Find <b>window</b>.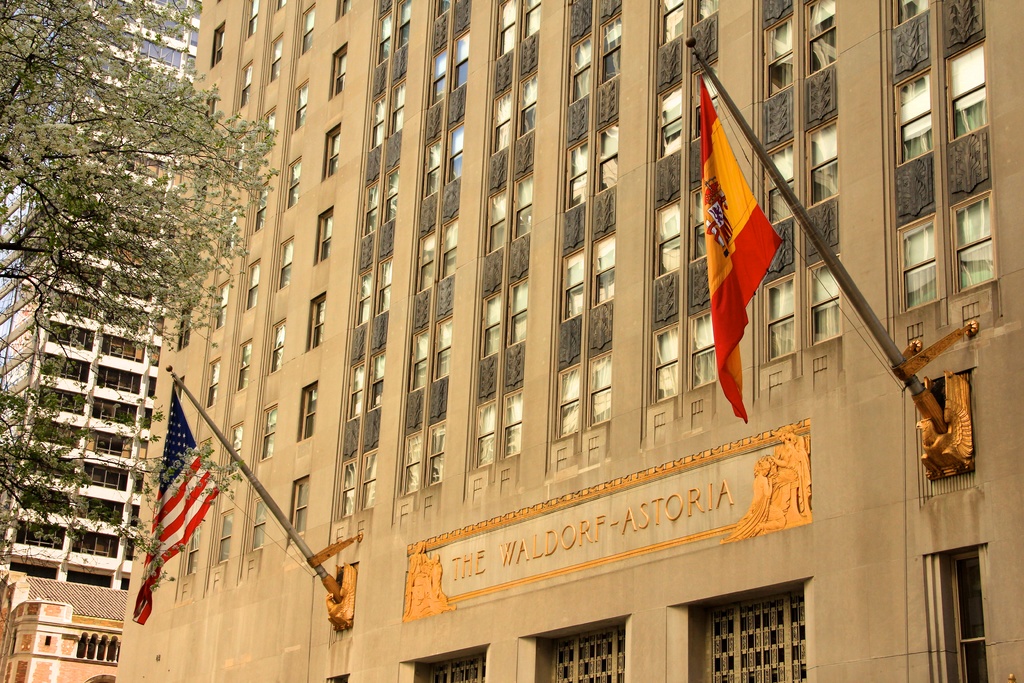
bbox=(551, 625, 625, 682).
